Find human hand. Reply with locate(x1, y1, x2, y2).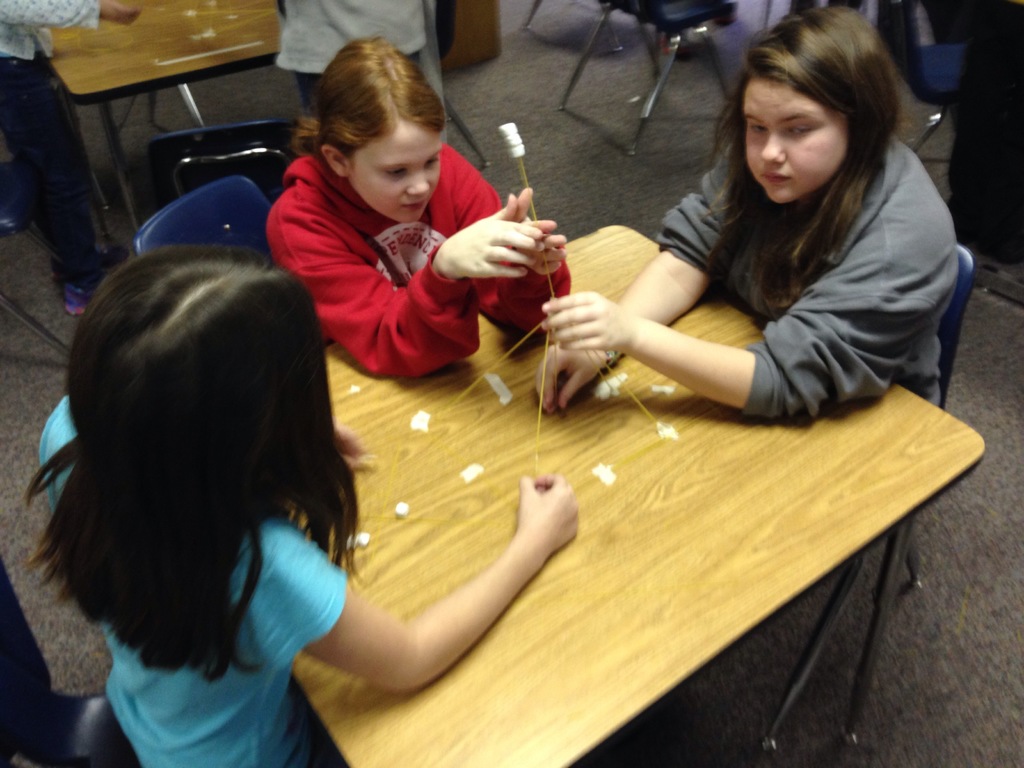
locate(510, 188, 571, 278).
